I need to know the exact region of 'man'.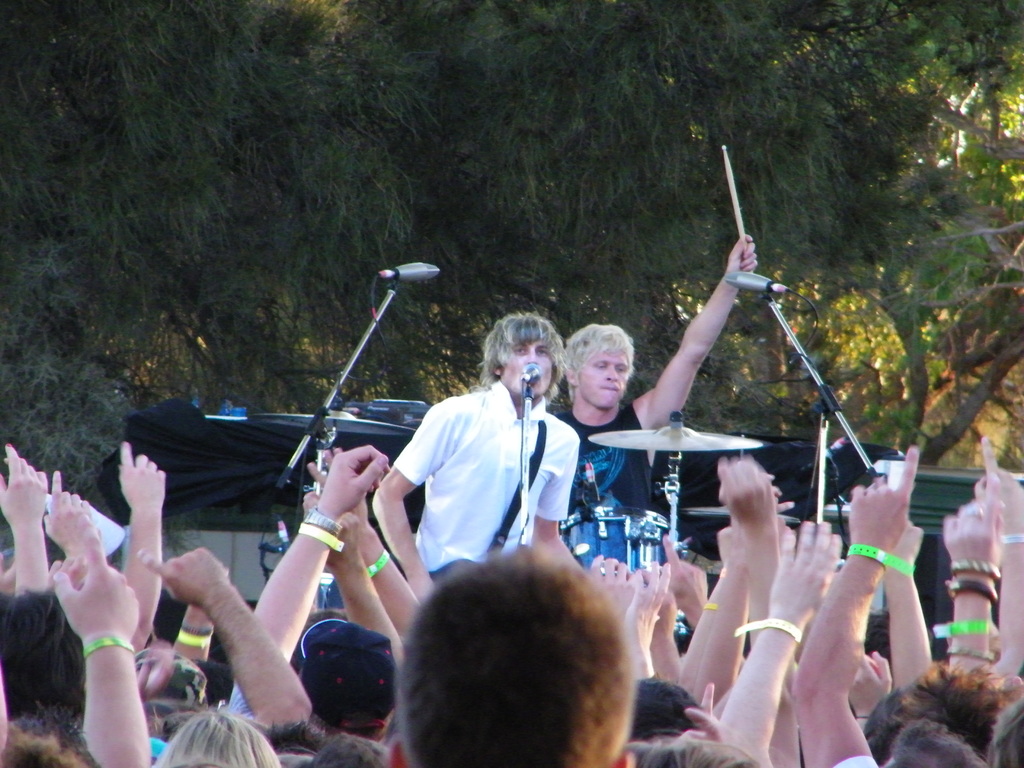
Region: 555, 236, 756, 515.
